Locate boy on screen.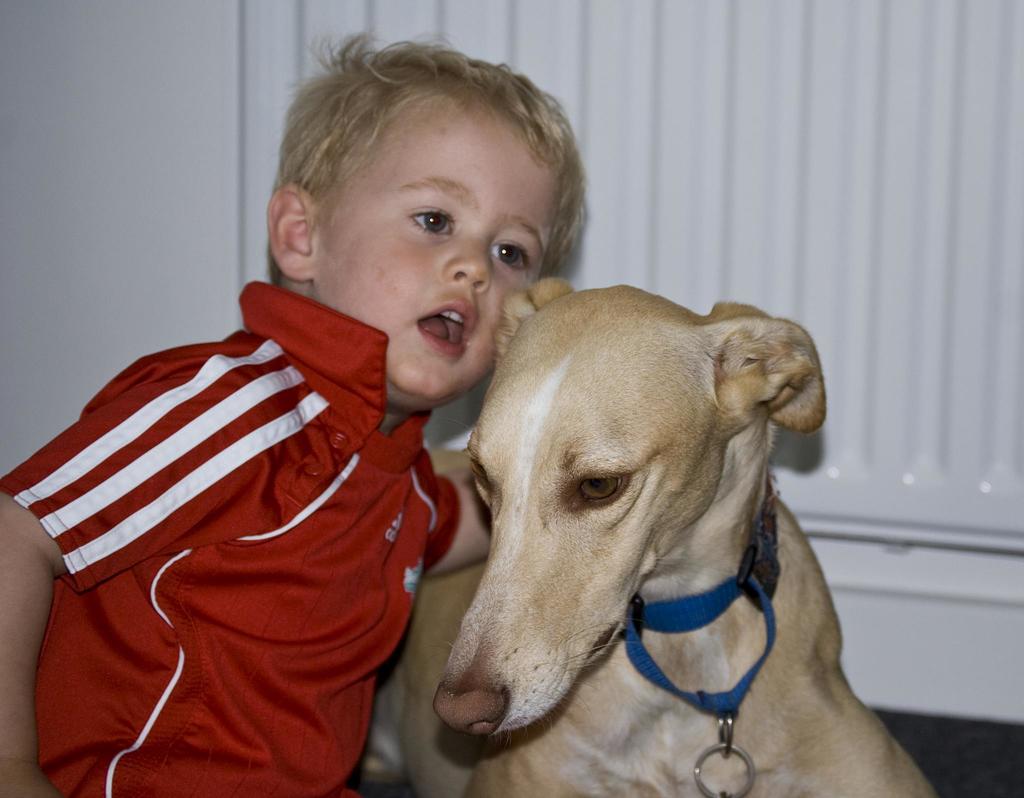
On screen at rect(0, 29, 607, 795).
